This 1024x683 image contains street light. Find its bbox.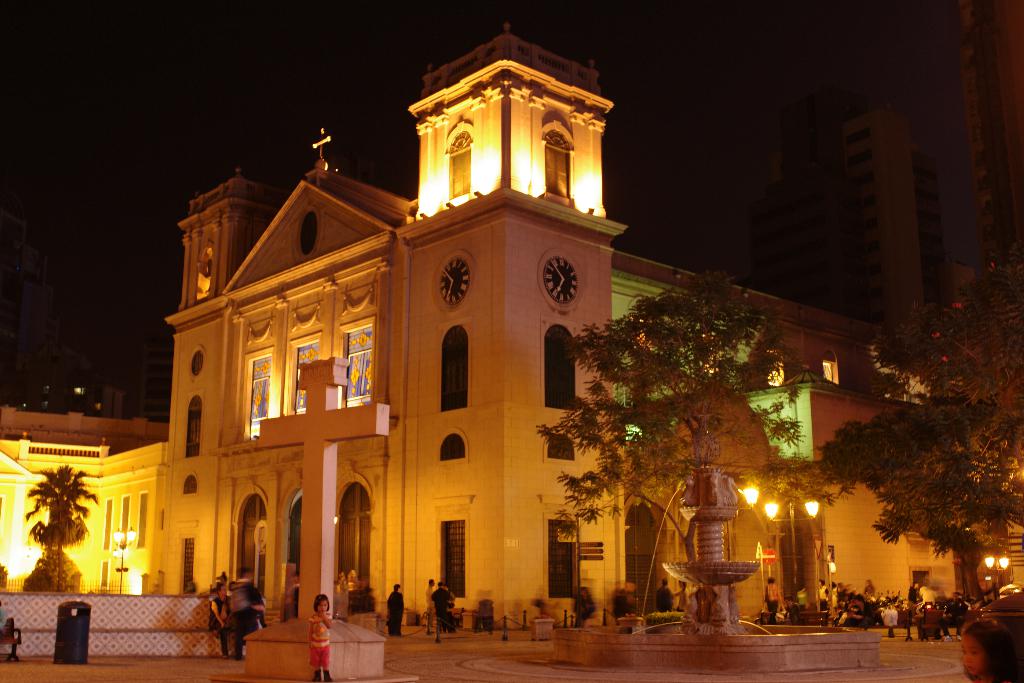
pyautogui.locateOnScreen(111, 523, 134, 599).
